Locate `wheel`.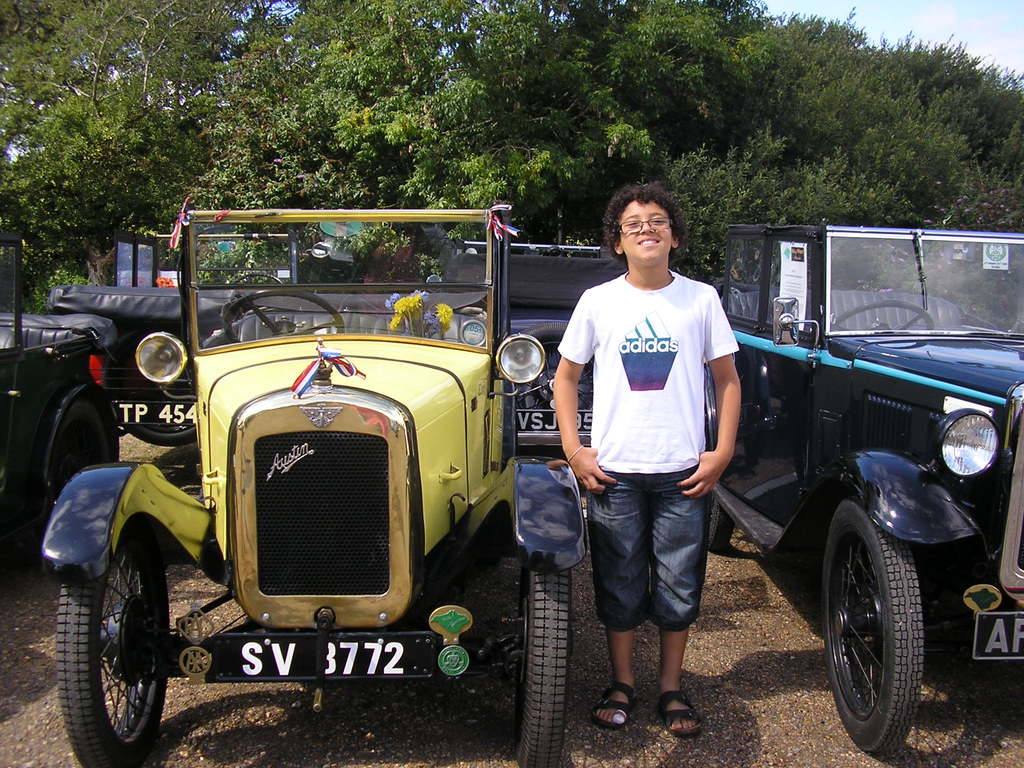
Bounding box: BBox(97, 328, 200, 449).
